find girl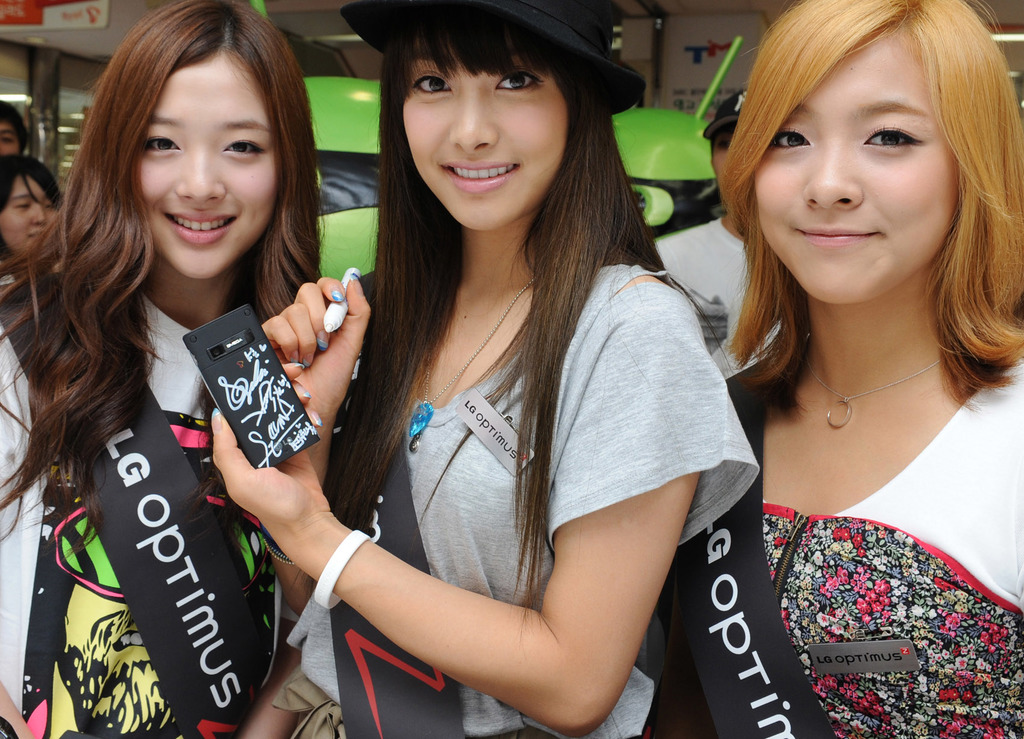
crop(659, 1, 1023, 738)
